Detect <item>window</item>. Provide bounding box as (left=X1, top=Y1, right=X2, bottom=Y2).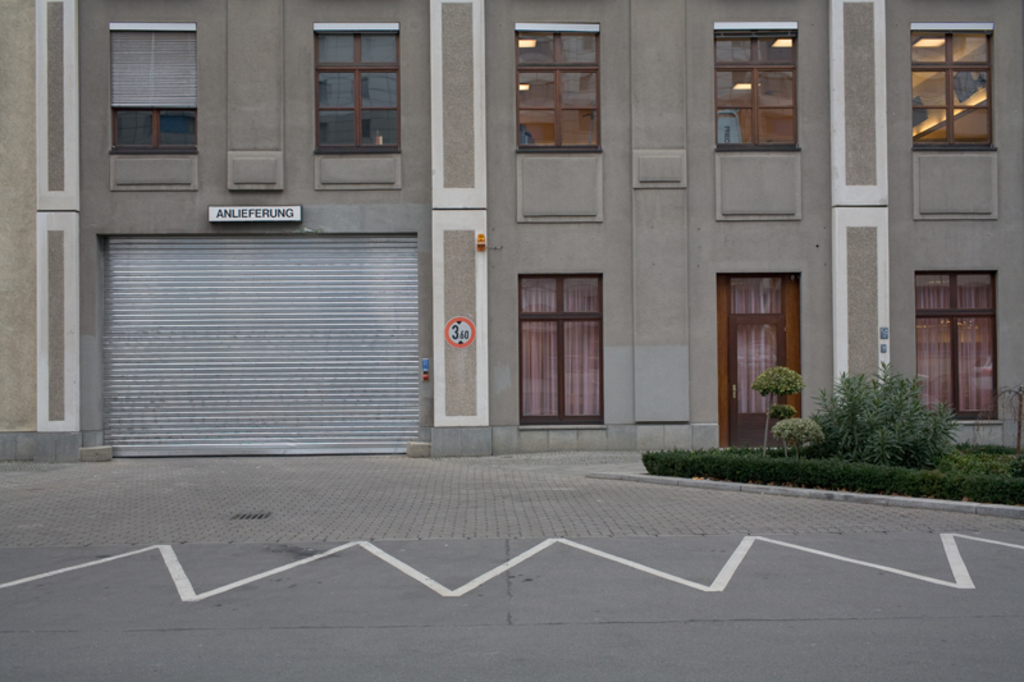
(left=511, top=19, right=600, bottom=155).
